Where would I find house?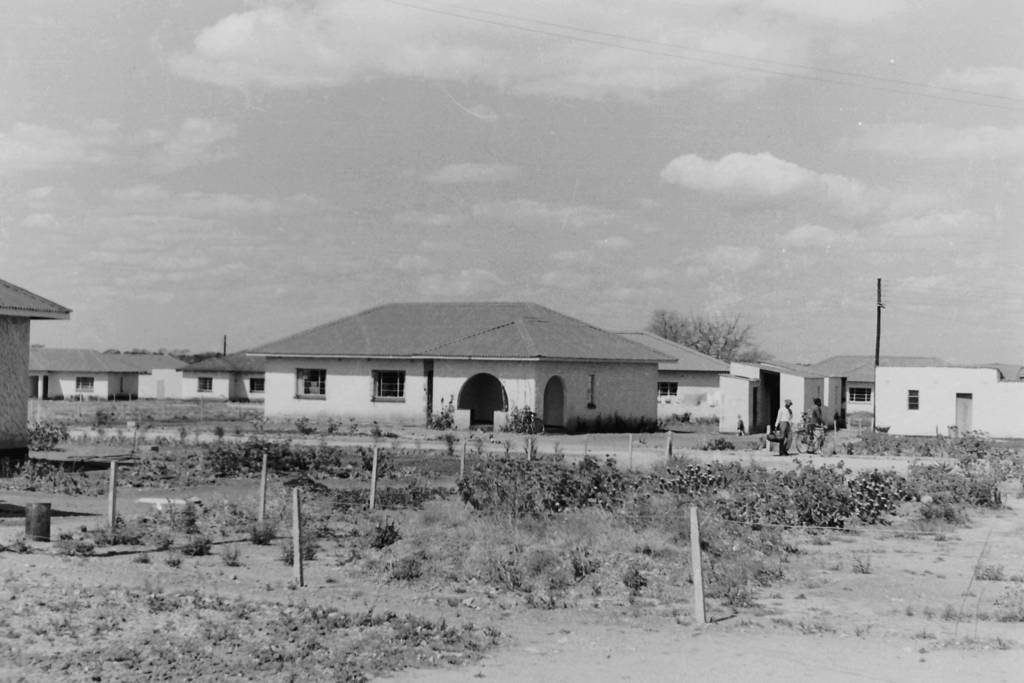
At l=630, t=320, r=725, b=443.
